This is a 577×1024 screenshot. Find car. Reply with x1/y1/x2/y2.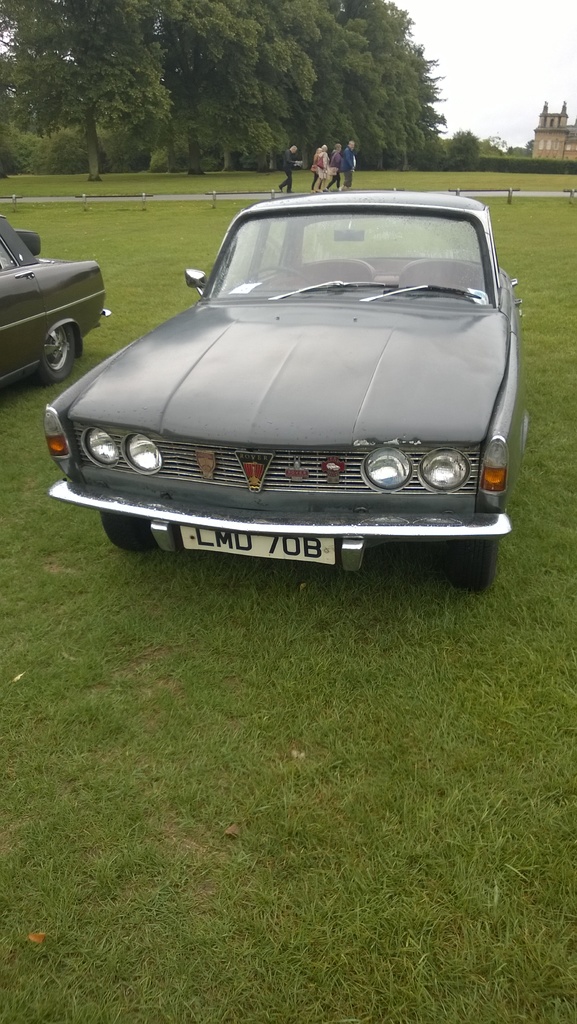
40/185/537/588.
